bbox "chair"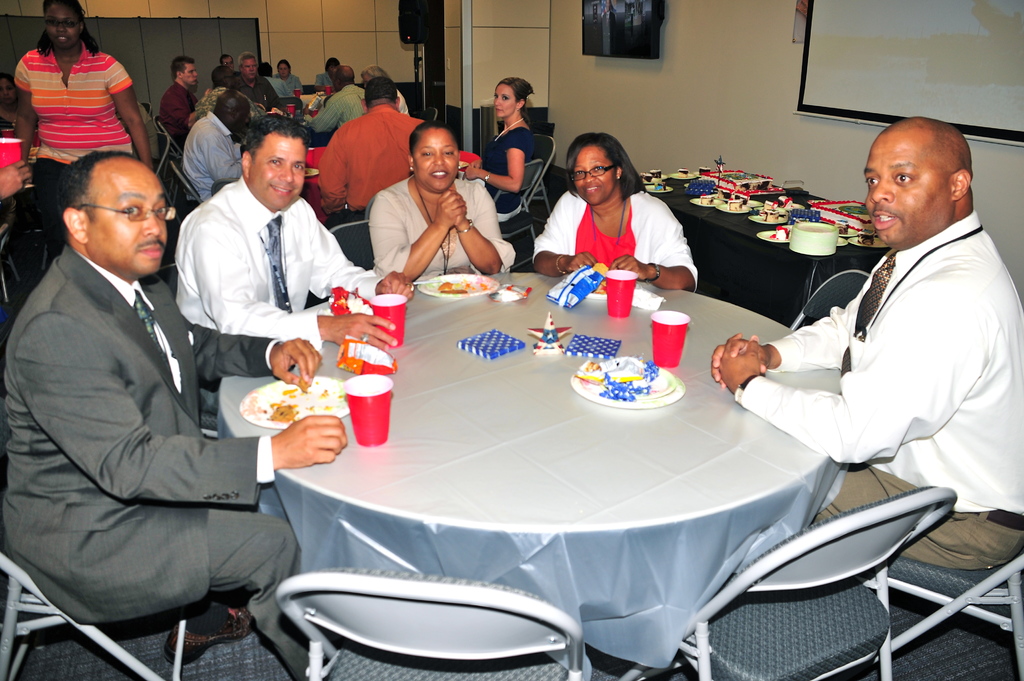
crop(529, 133, 554, 223)
